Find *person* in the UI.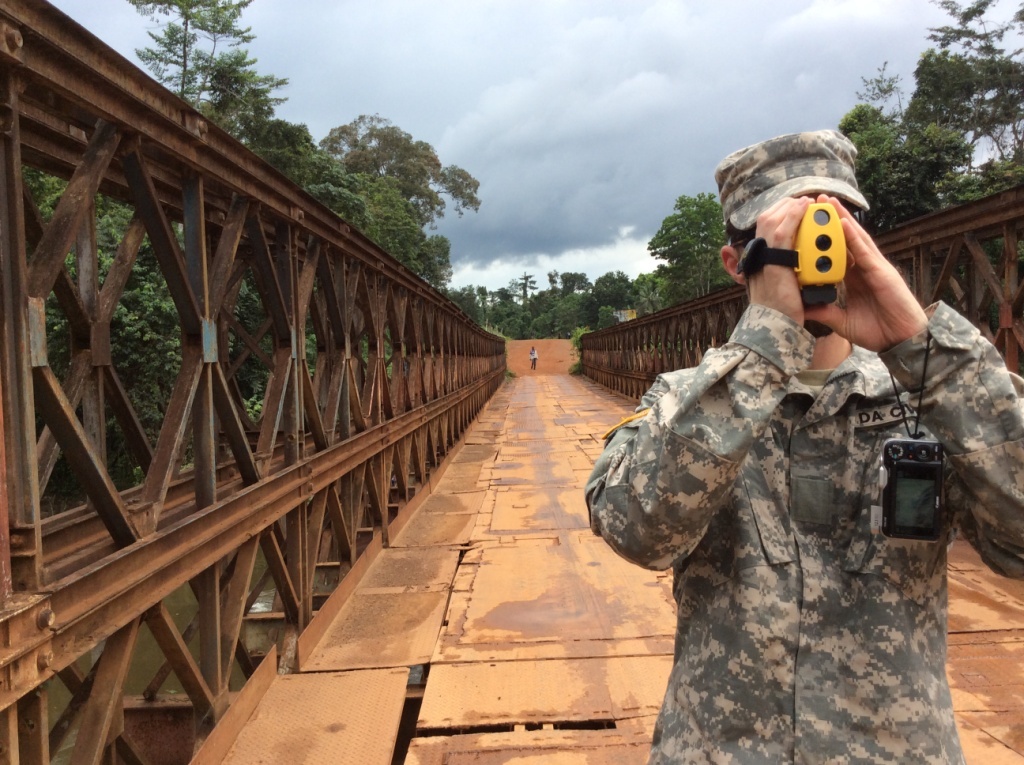
UI element at <box>528,343,547,369</box>.
